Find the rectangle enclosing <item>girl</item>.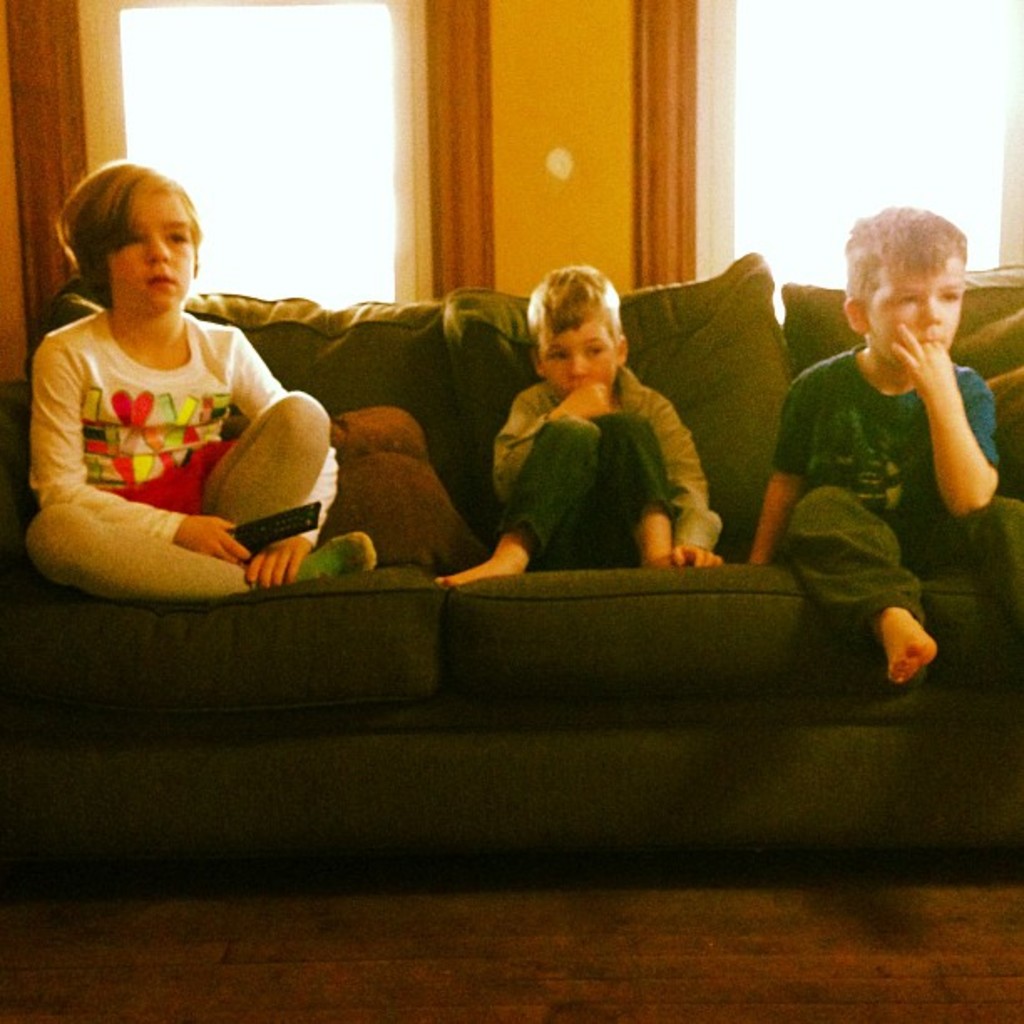
crop(27, 146, 373, 597).
